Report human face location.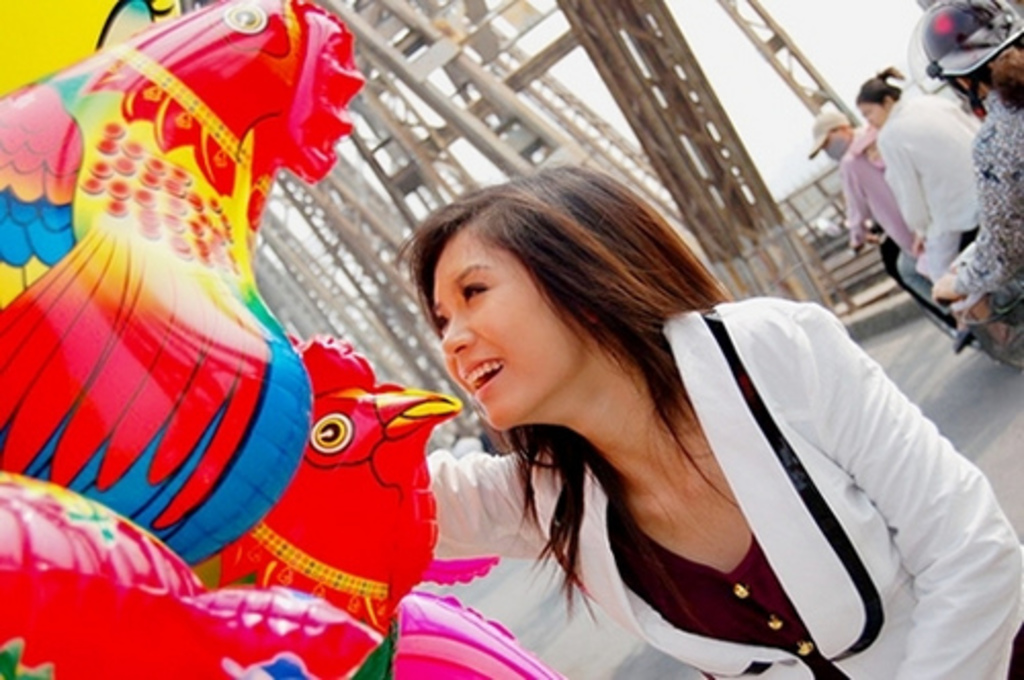
Report: {"x1": 864, "y1": 137, "x2": 883, "y2": 172}.
